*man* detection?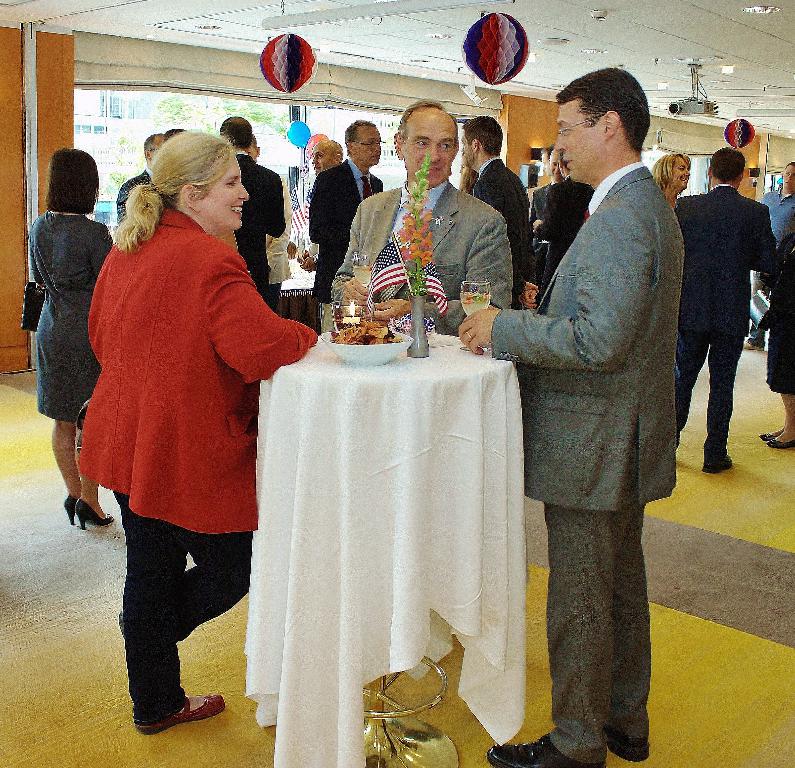
locate(327, 94, 507, 333)
